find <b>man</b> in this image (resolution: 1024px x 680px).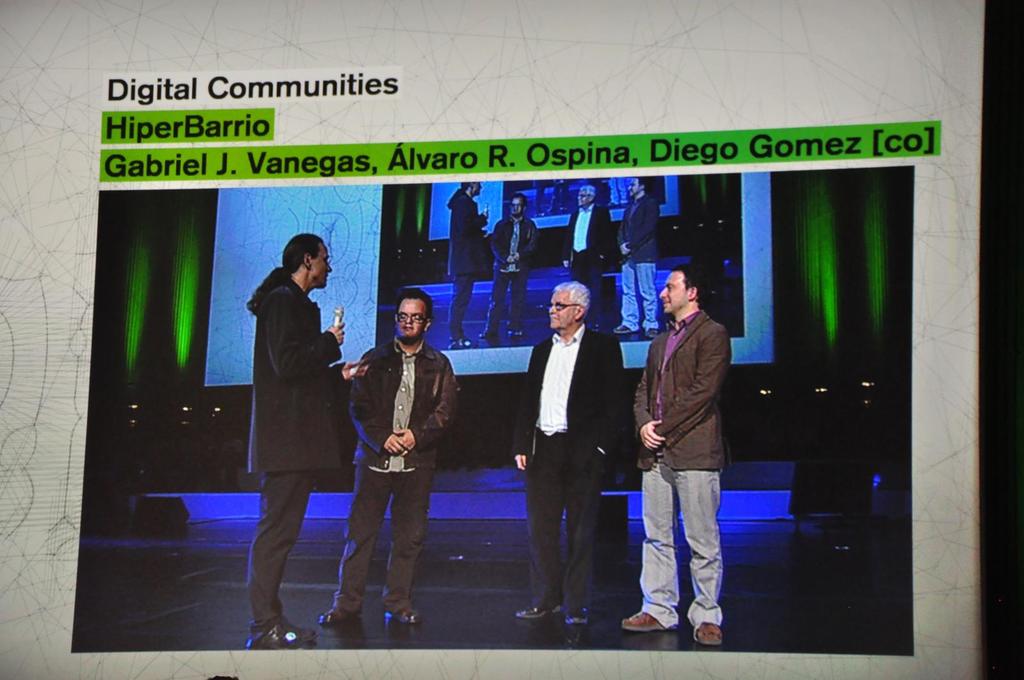
237:225:353:625.
